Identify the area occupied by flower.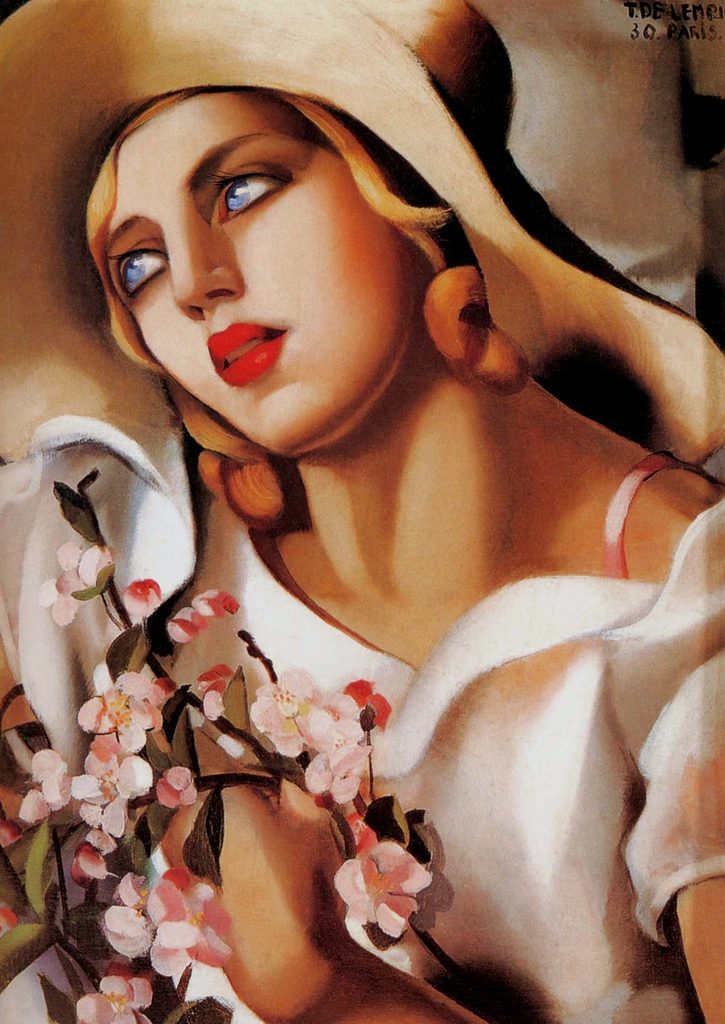
Area: bbox(74, 659, 165, 742).
